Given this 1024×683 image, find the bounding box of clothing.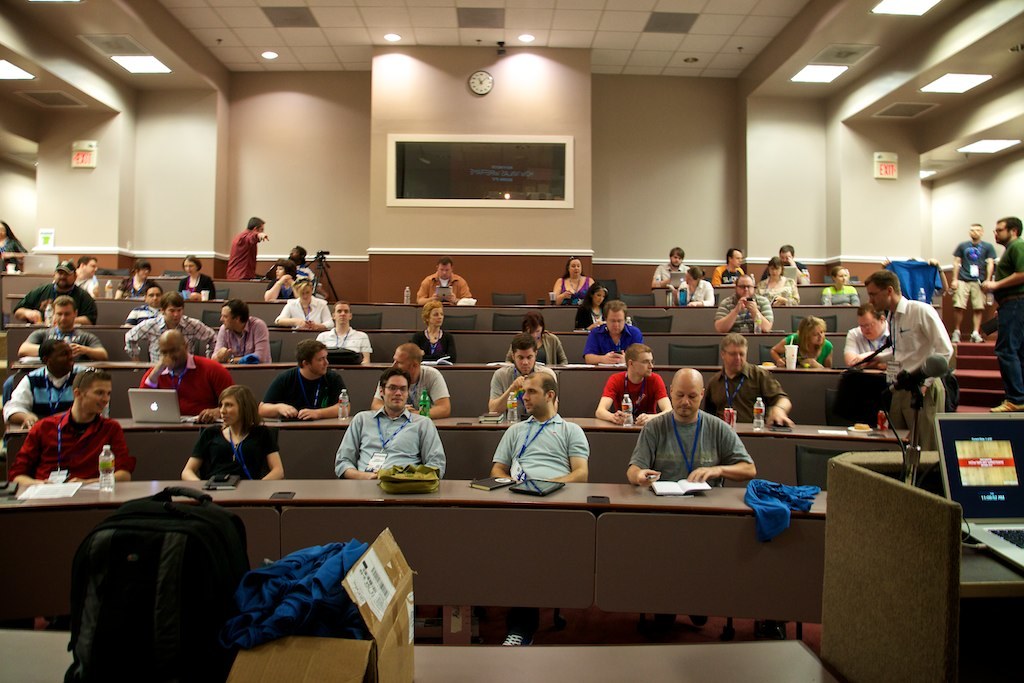
{"left": 17, "top": 314, "right": 103, "bottom": 352}.
